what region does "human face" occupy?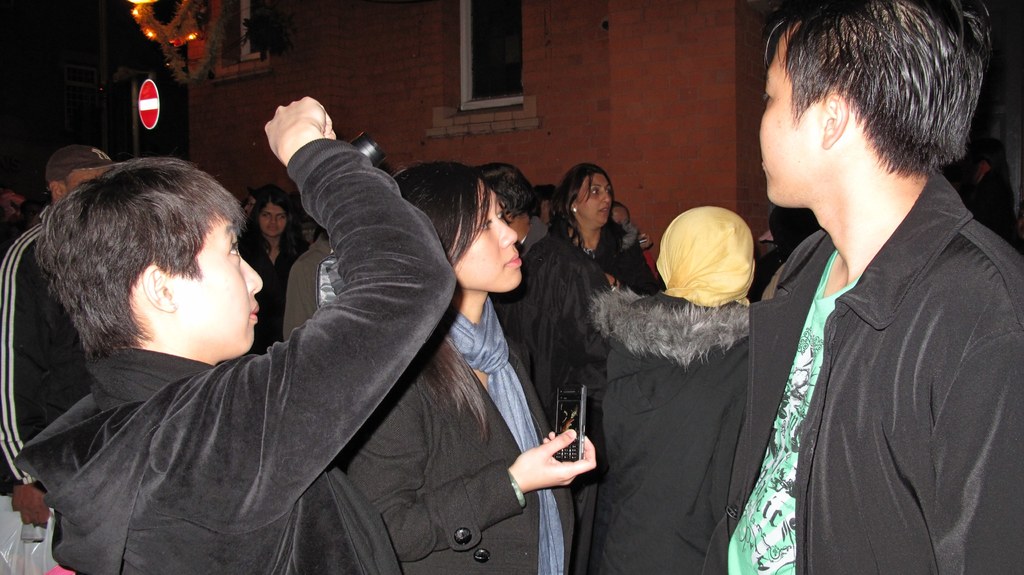
(576,177,609,224).
